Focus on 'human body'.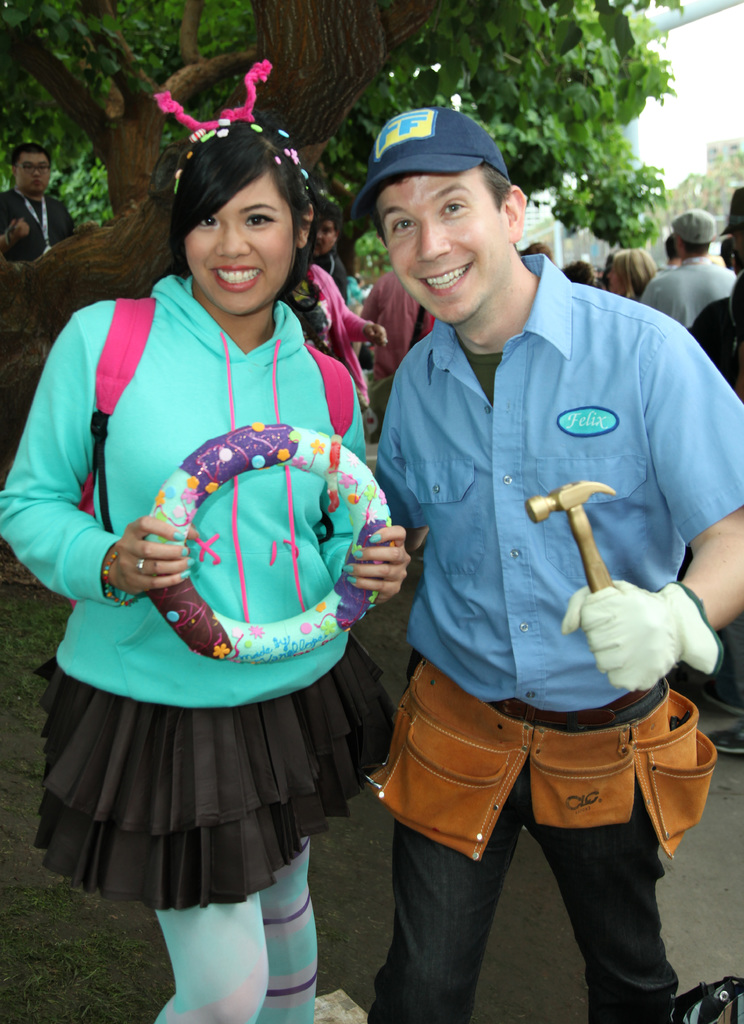
Focused at rect(40, 123, 385, 1008).
